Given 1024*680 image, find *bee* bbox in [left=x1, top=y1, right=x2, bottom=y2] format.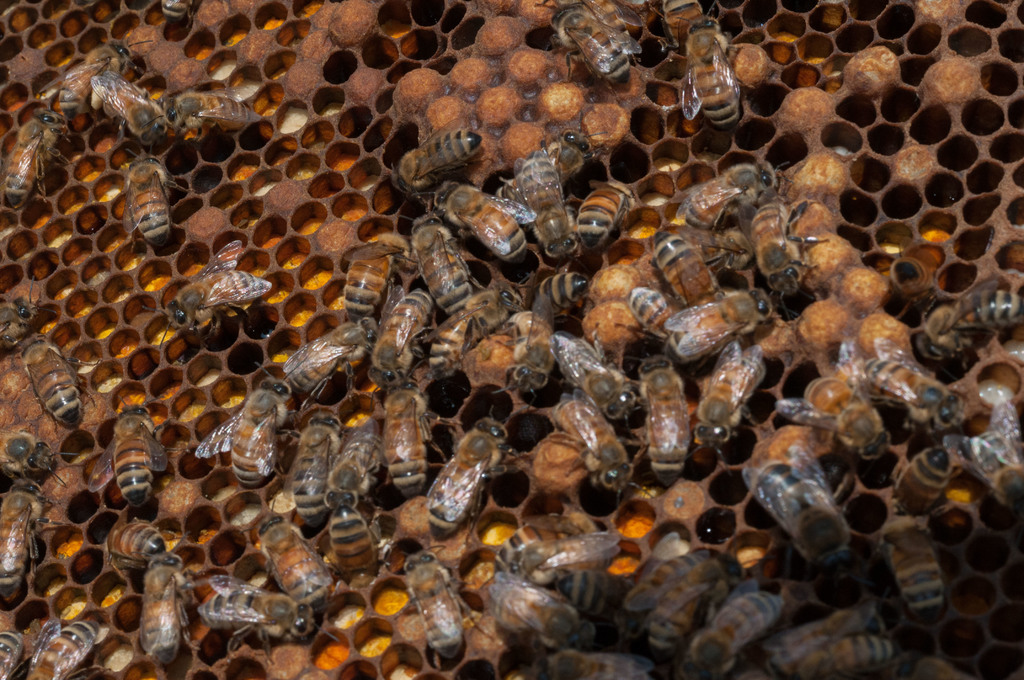
[left=170, top=85, right=266, bottom=163].
